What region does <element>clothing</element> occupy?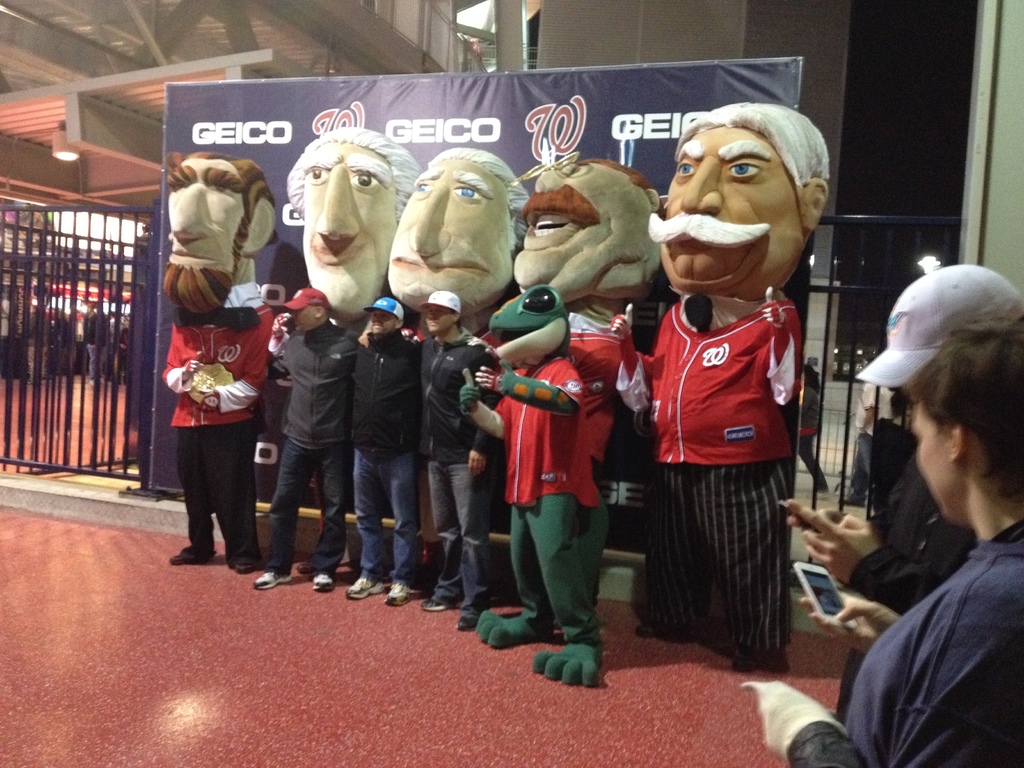
x1=792 y1=388 x2=826 y2=483.
